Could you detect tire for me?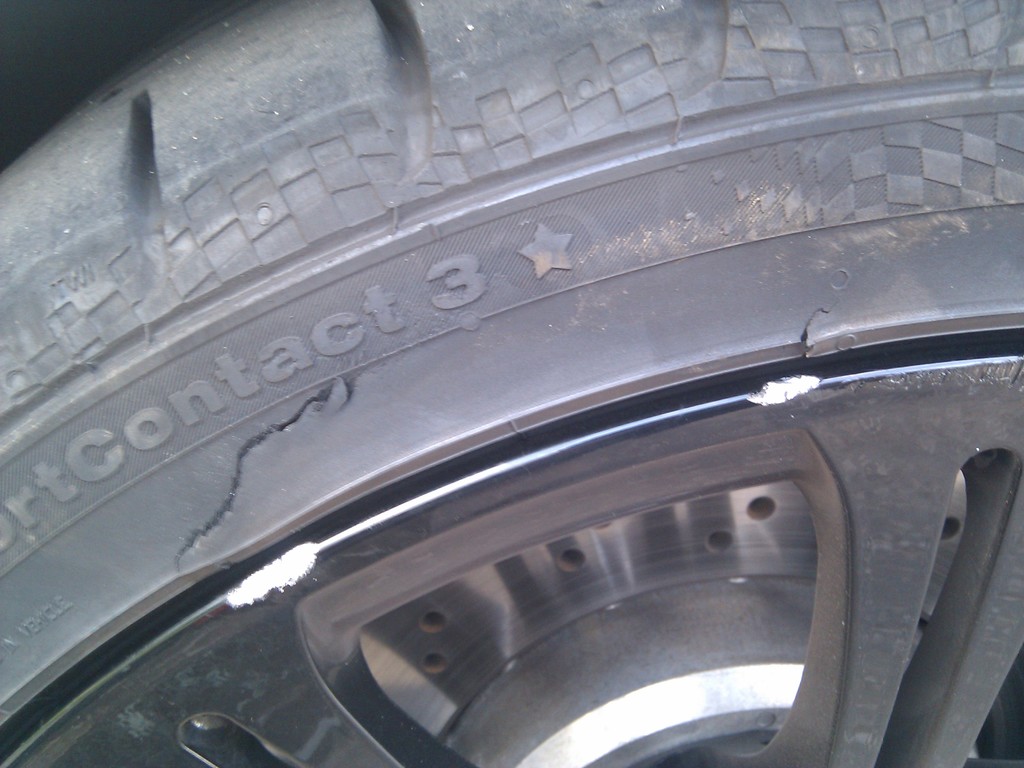
Detection result: <bbox>0, 0, 1020, 767</bbox>.
